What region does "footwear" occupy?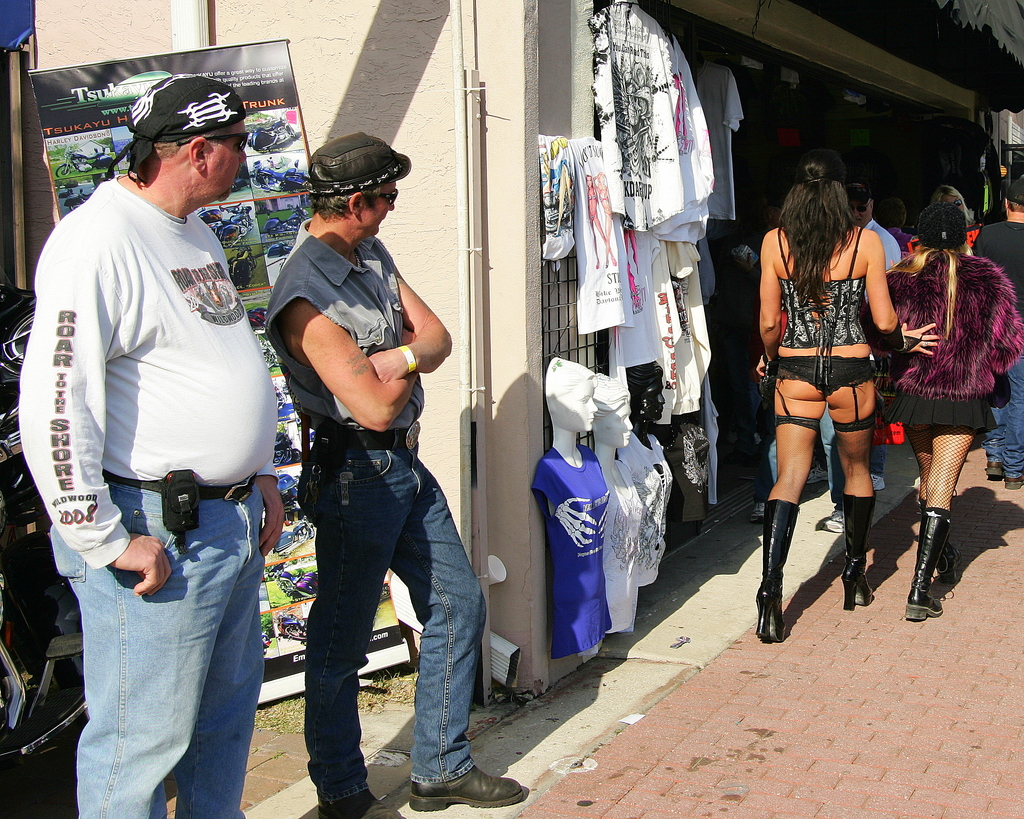
(x1=407, y1=762, x2=530, y2=813).
